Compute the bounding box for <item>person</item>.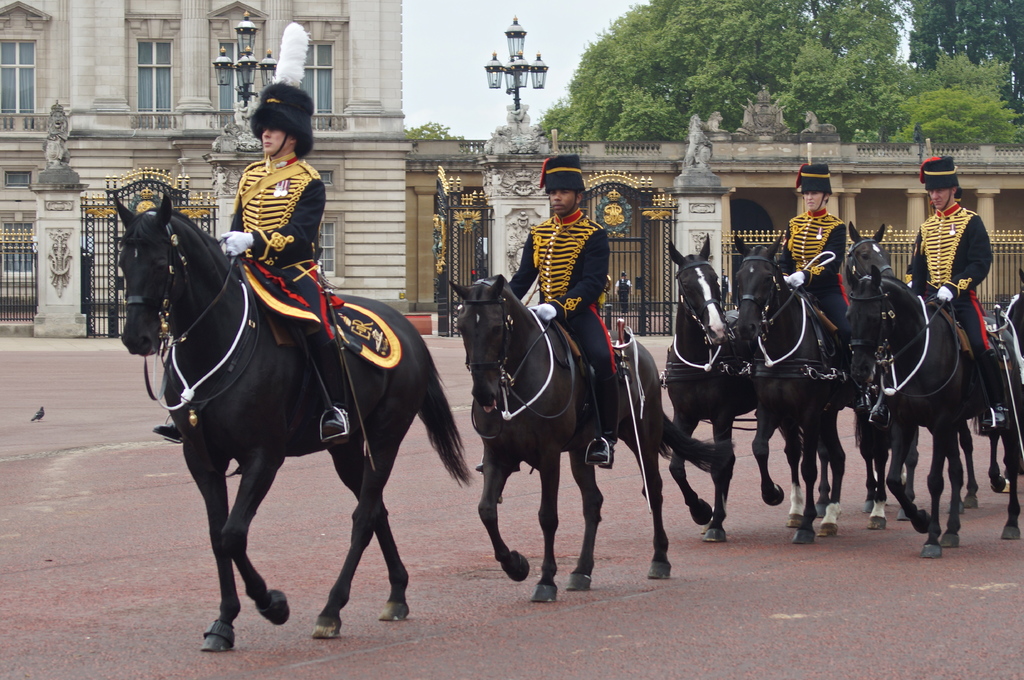
771,160,854,354.
